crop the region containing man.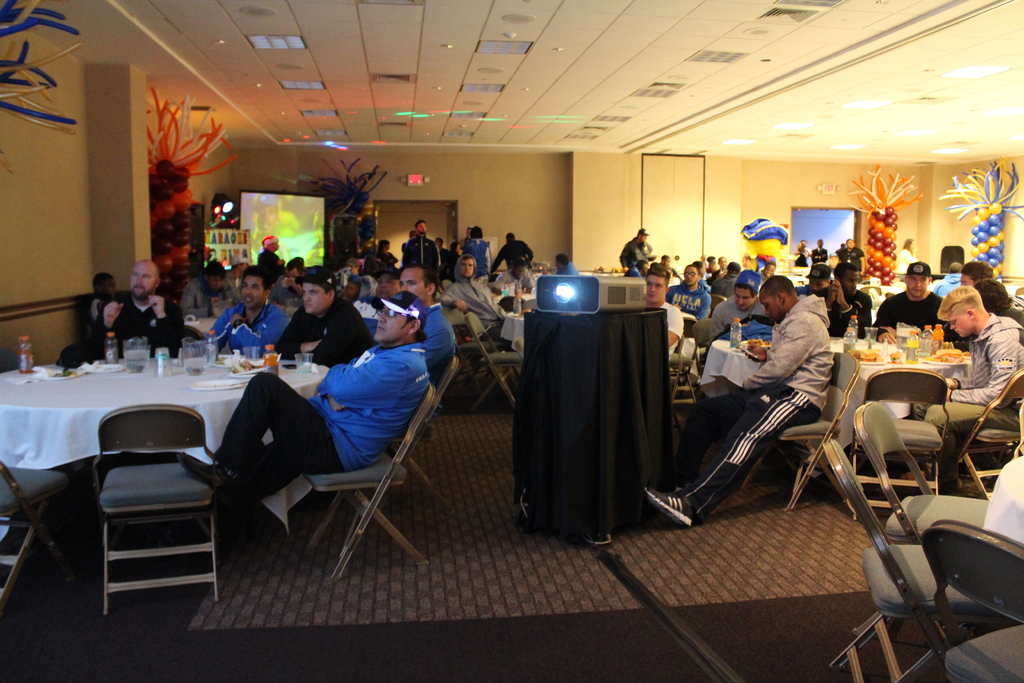
Crop region: [273,263,375,365].
